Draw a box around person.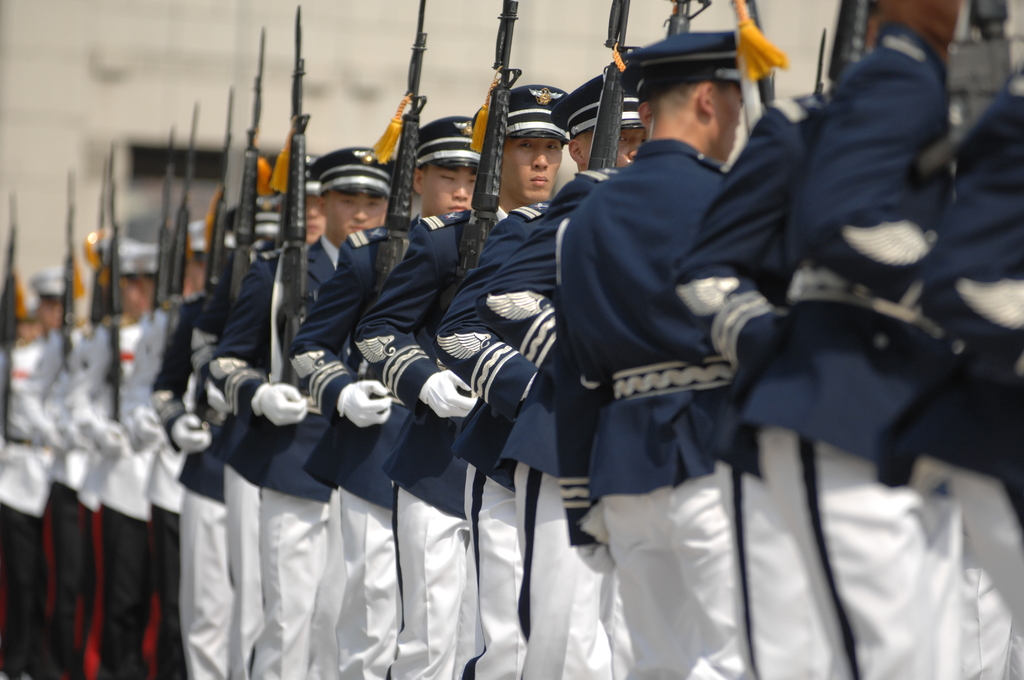
<region>556, 26, 774, 679</region>.
